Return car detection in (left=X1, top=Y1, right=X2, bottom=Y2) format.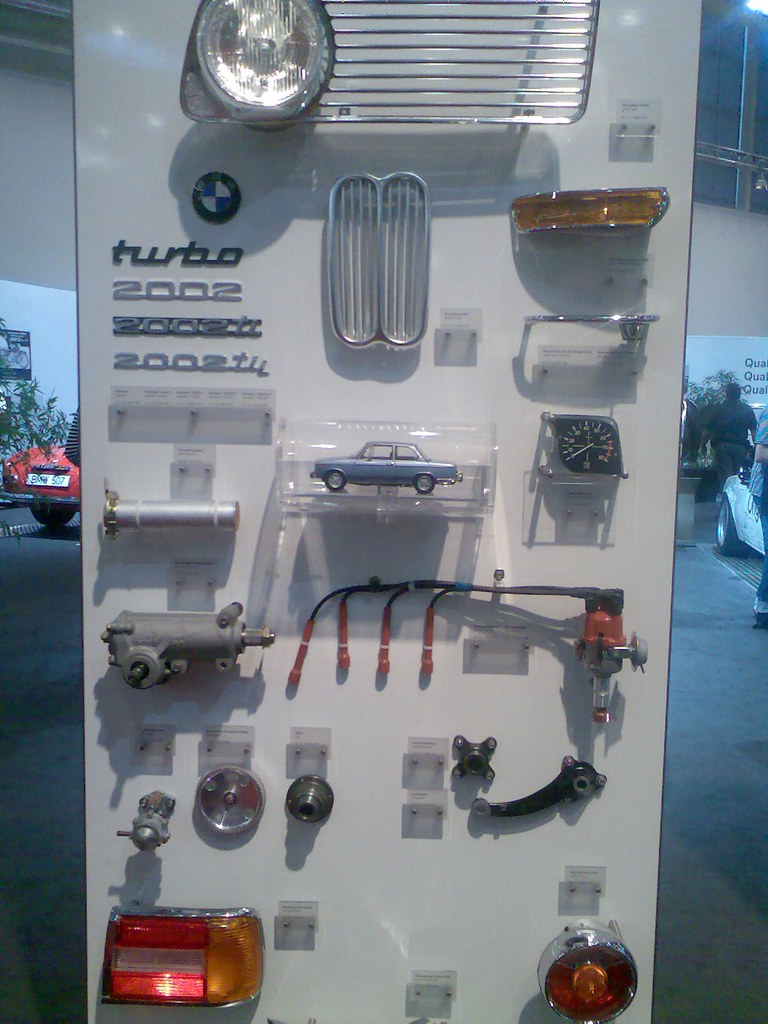
(left=307, top=426, right=471, bottom=504).
